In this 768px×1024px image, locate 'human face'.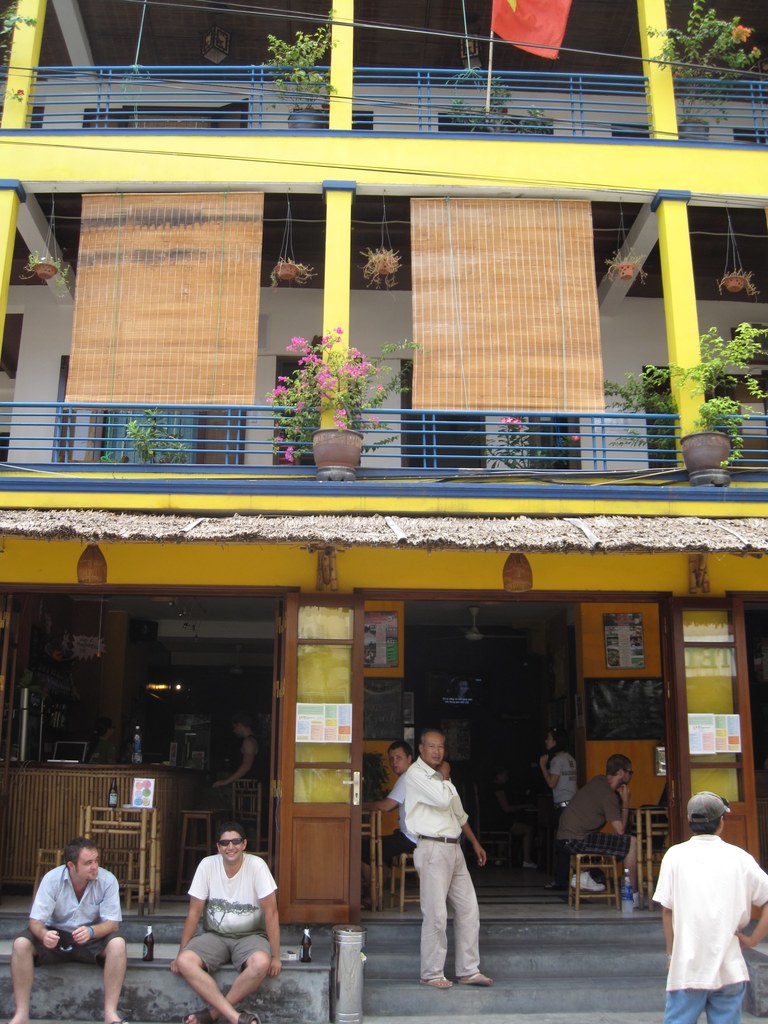
Bounding box: bbox(238, 729, 250, 743).
